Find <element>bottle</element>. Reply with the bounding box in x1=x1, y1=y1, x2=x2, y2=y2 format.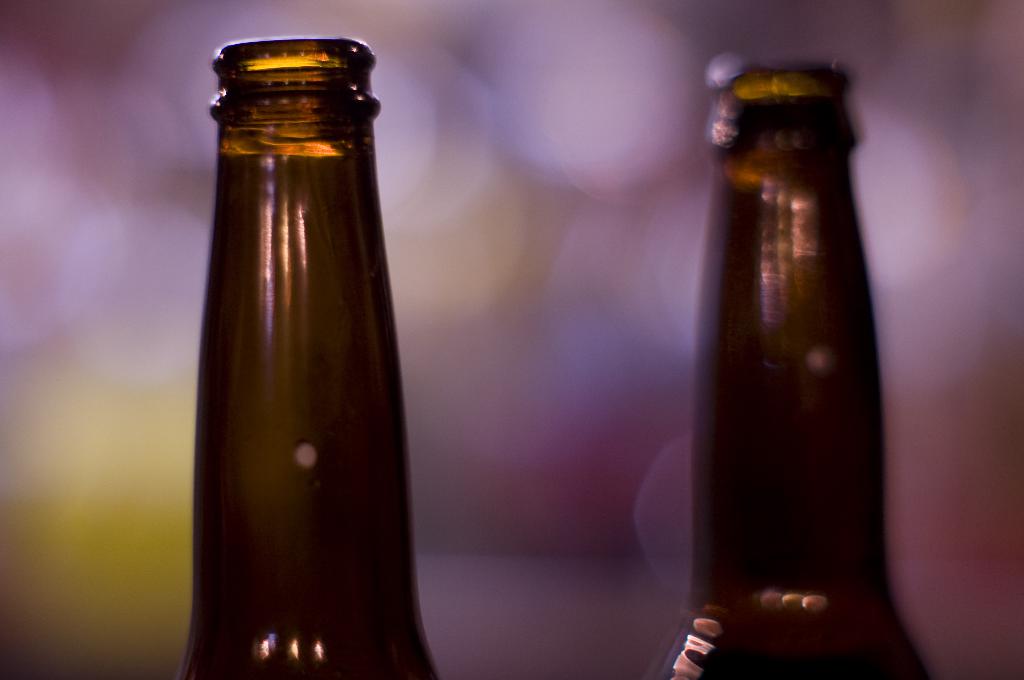
x1=175, y1=37, x2=440, y2=678.
